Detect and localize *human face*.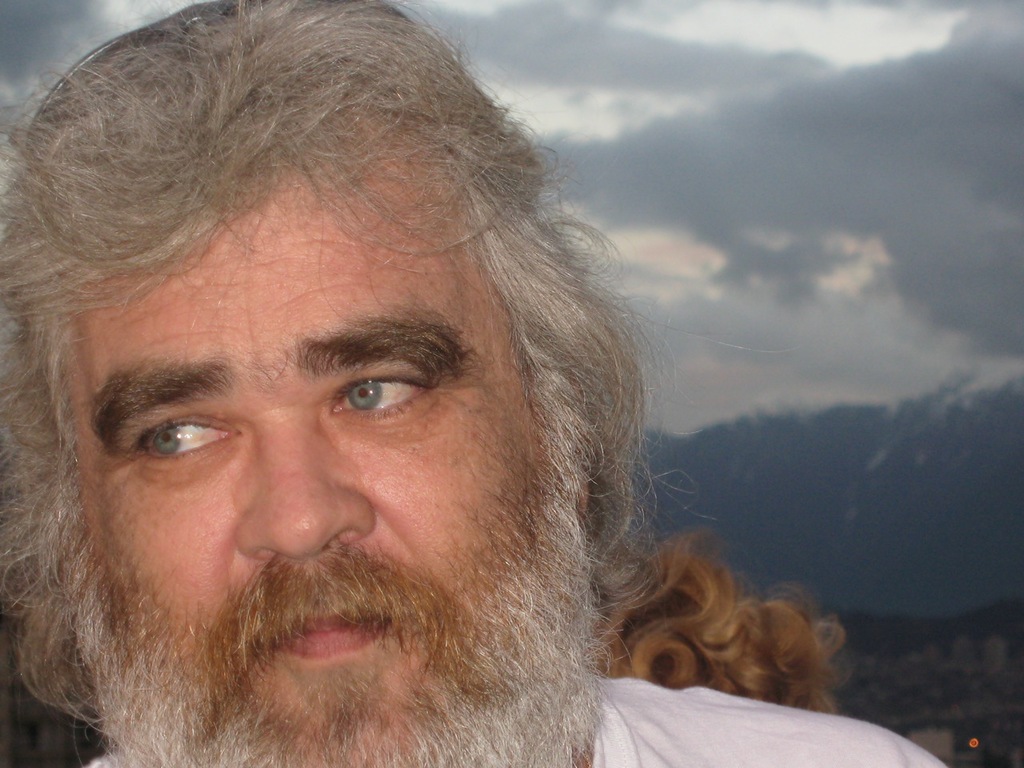
Localized at x1=74, y1=160, x2=516, y2=732.
